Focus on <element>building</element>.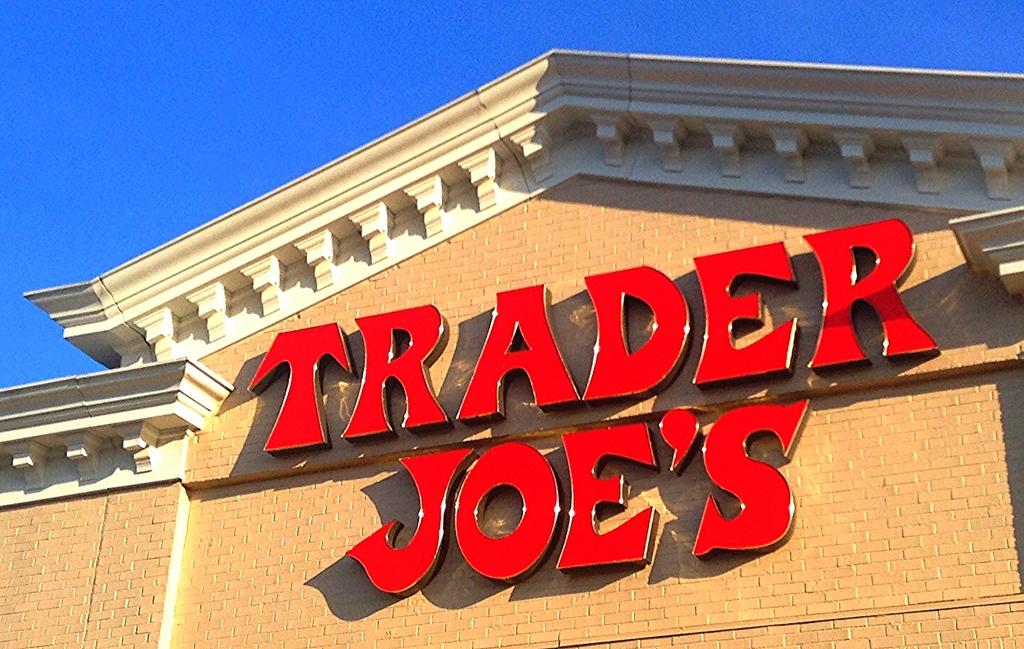
Focused at [0, 46, 1023, 648].
